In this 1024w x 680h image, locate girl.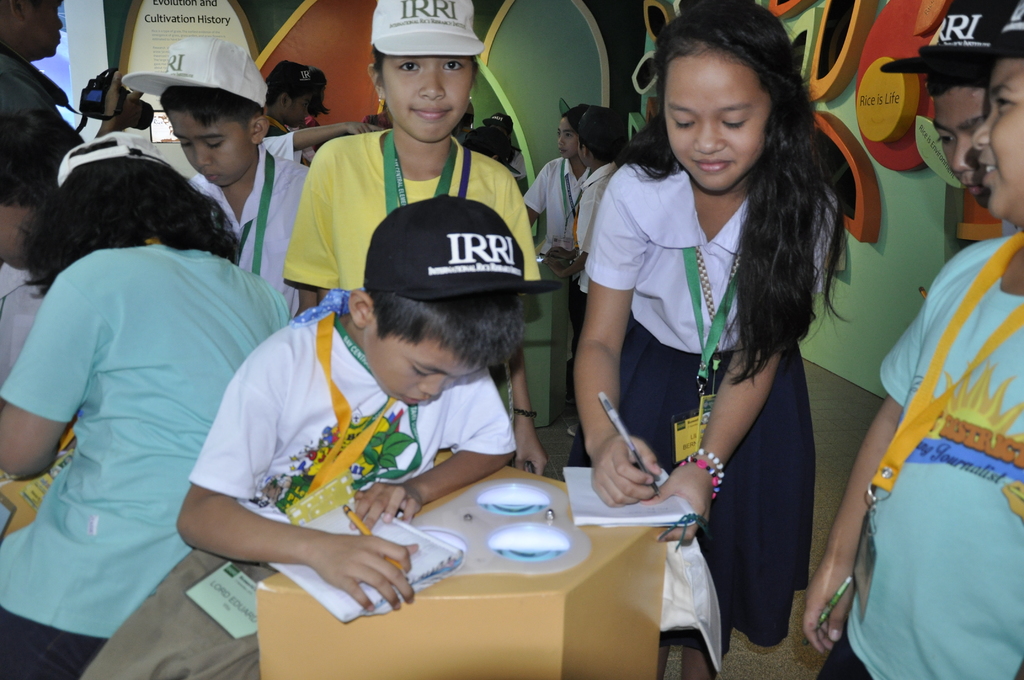
Bounding box: Rect(570, 0, 854, 679).
